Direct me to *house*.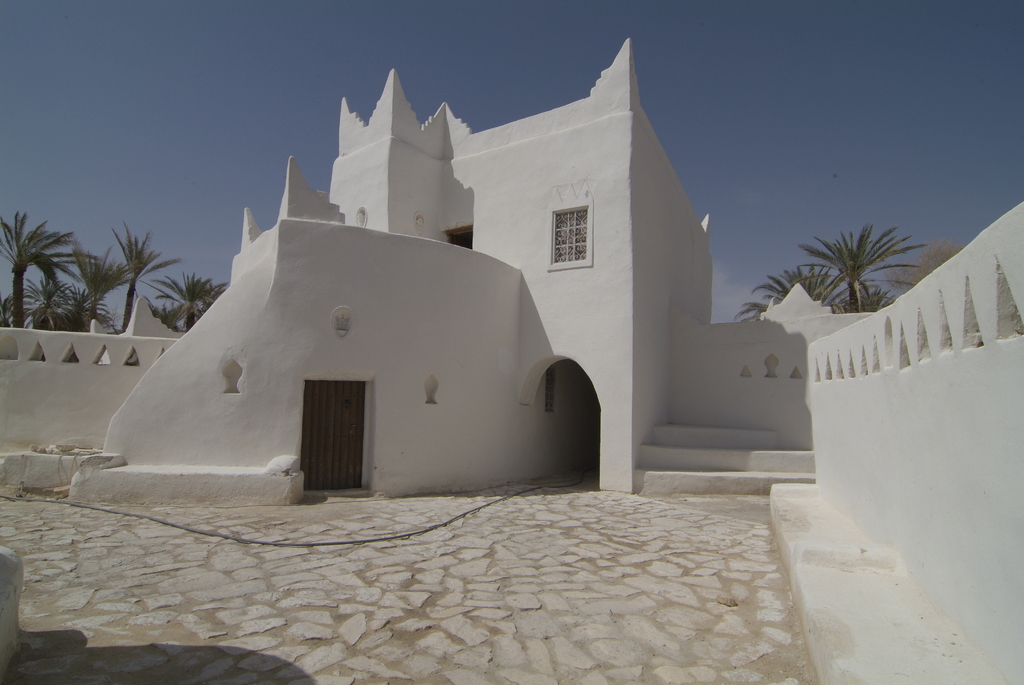
Direction: select_region(80, 56, 643, 504).
